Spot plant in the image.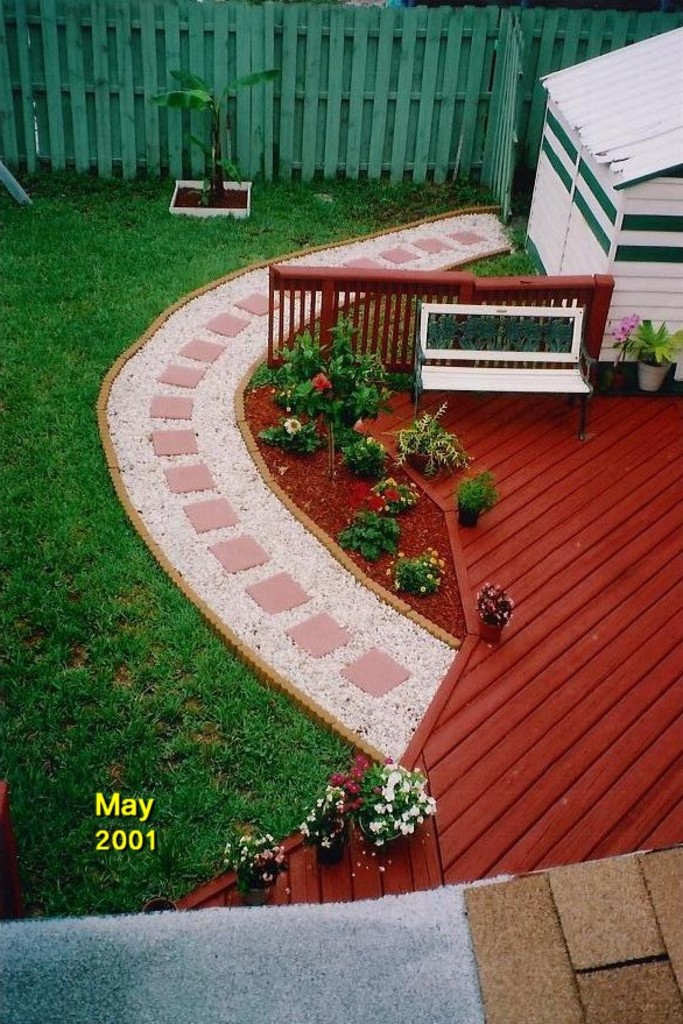
plant found at 631,318,678,394.
